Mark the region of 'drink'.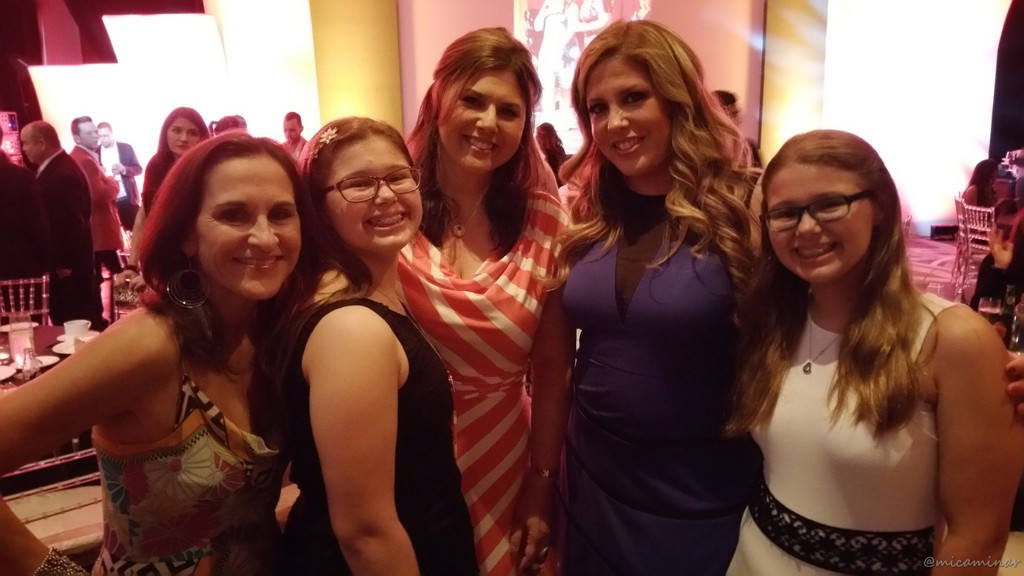
Region: x1=8, y1=327, x2=31, y2=373.
